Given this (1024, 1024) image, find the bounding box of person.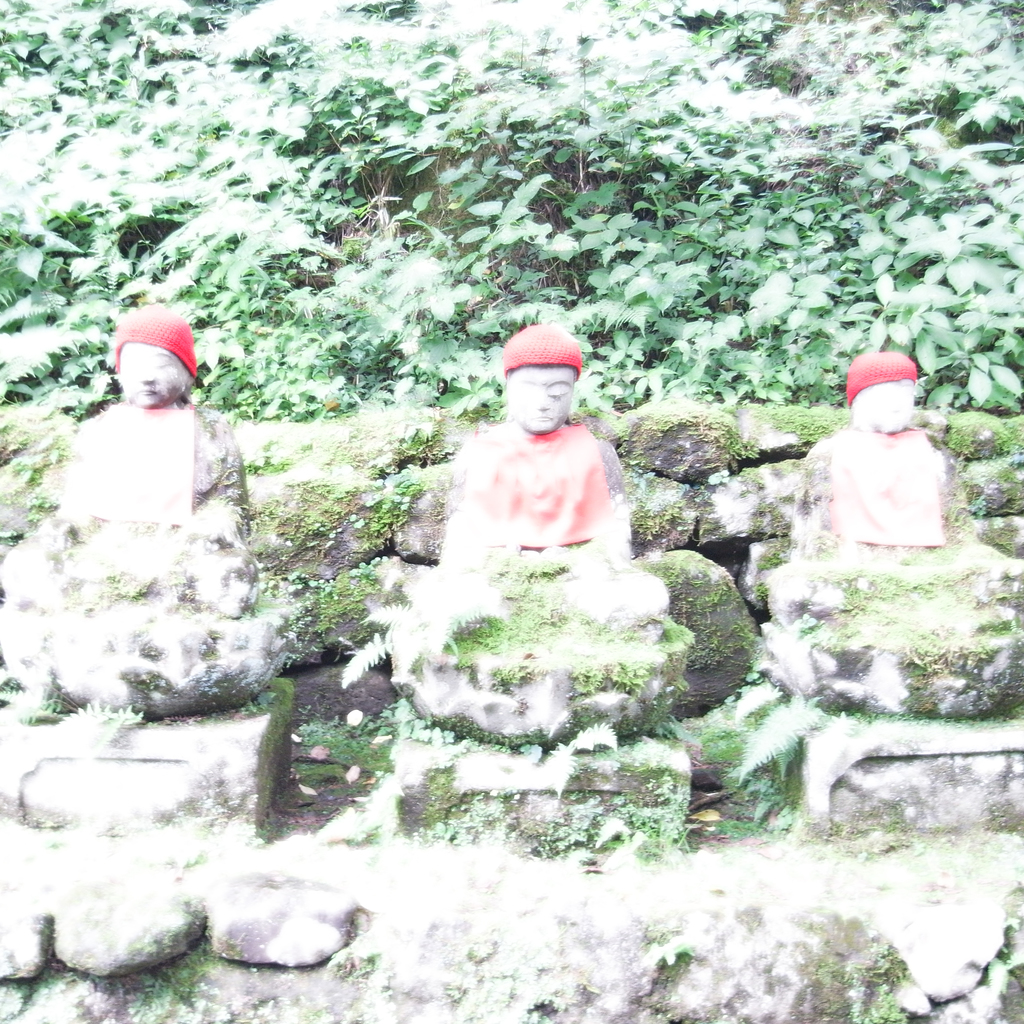
430:305:640:658.
